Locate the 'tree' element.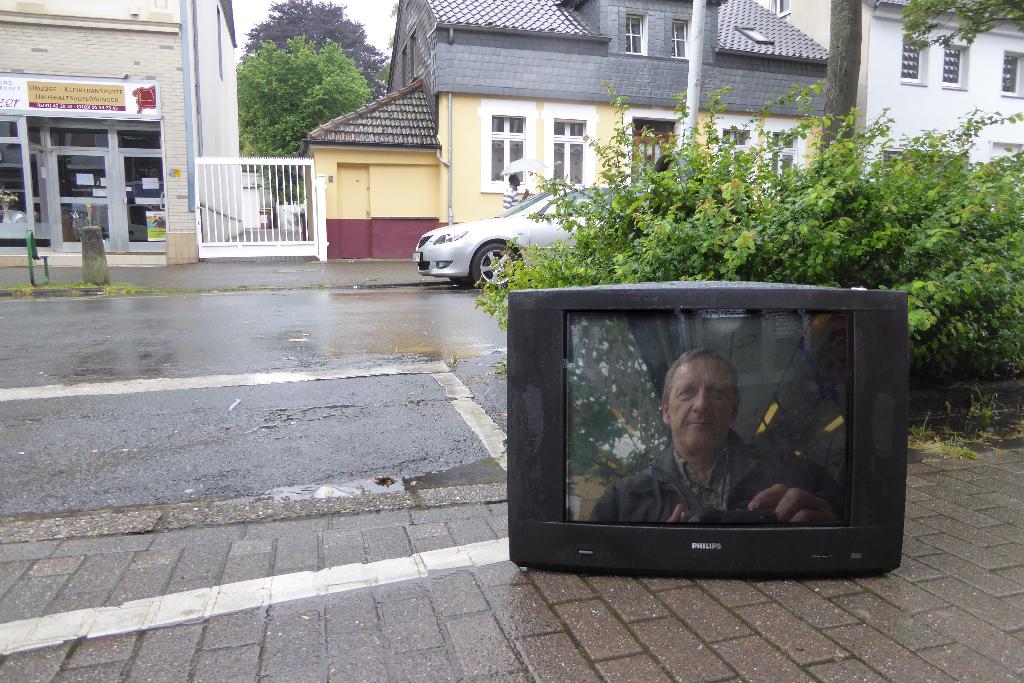
Element bbox: <box>809,0,864,176</box>.
